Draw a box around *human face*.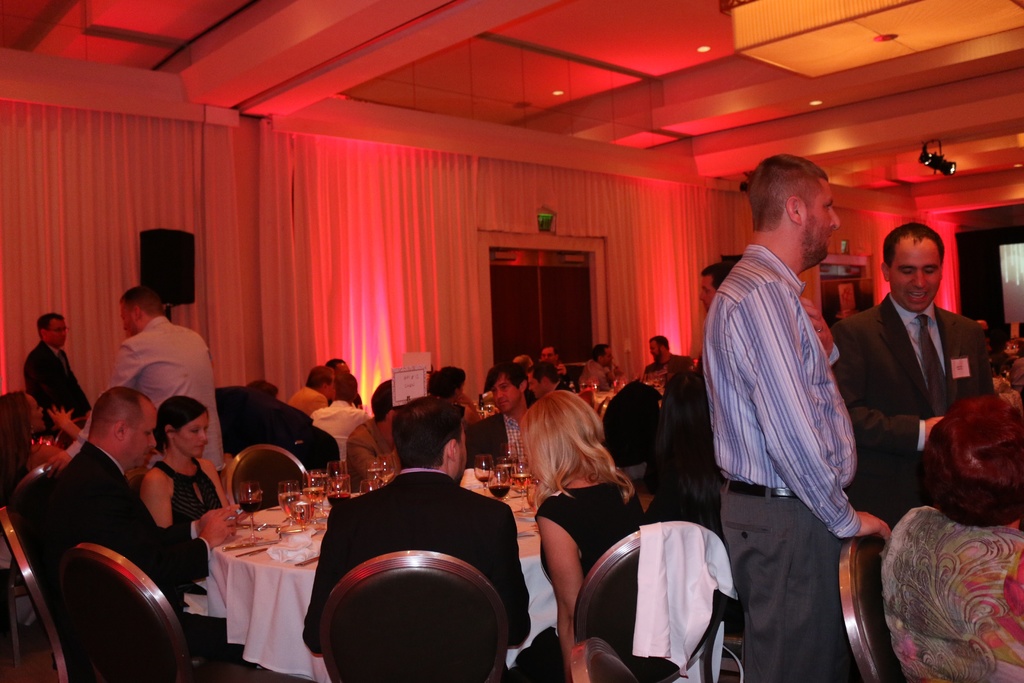
box(529, 375, 548, 397).
